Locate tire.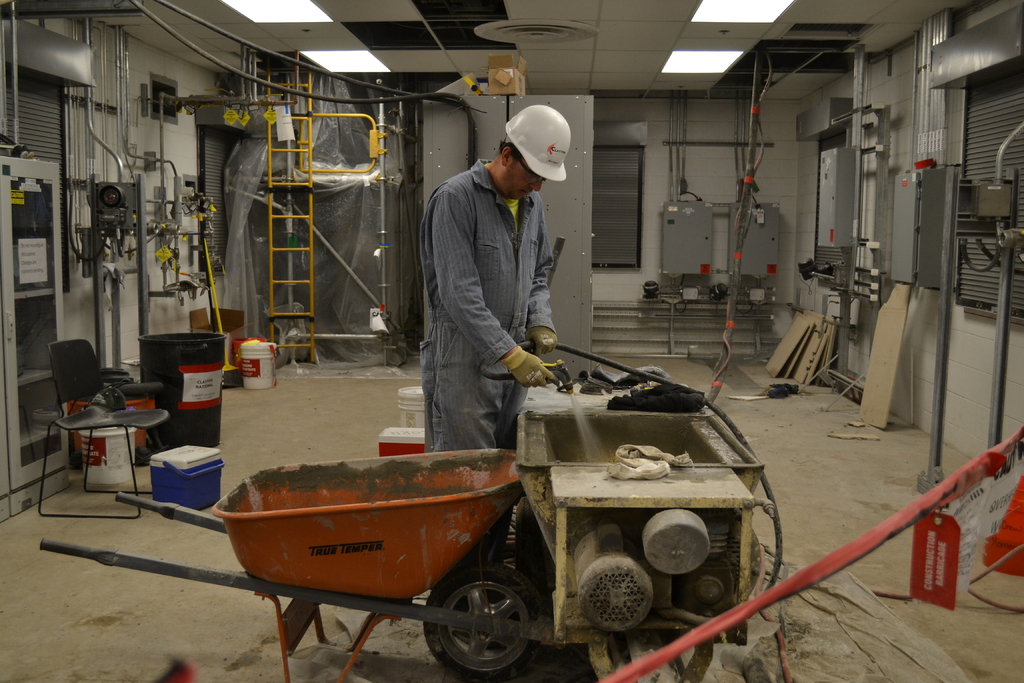
Bounding box: [420,563,552,682].
